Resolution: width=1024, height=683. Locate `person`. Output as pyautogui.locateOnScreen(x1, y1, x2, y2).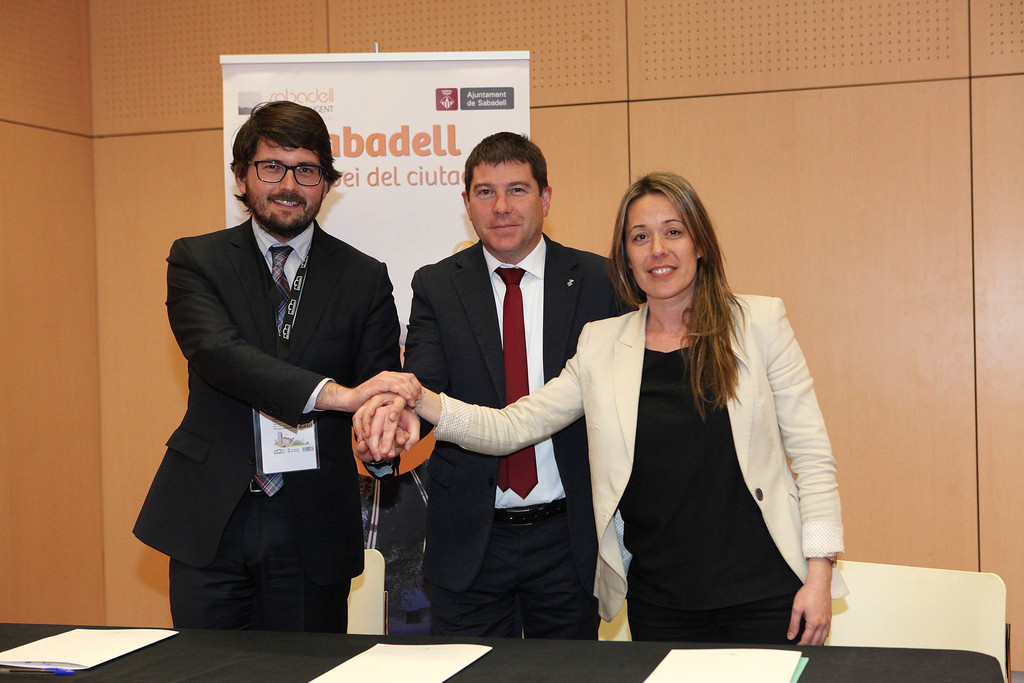
pyautogui.locateOnScreen(351, 173, 847, 645).
